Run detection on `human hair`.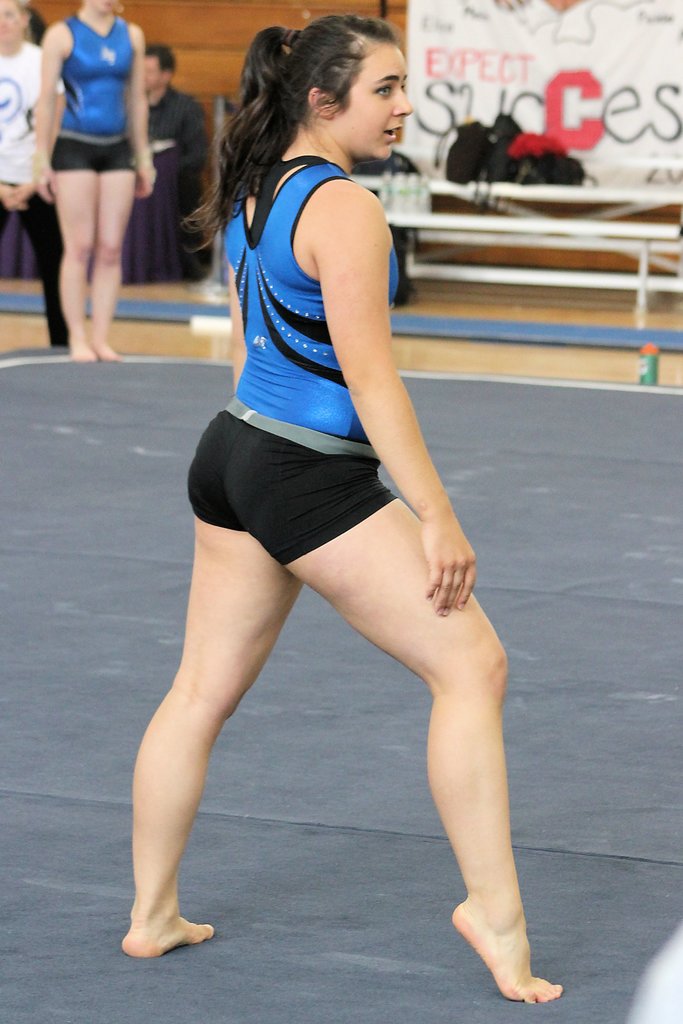
Result: [11,0,46,45].
